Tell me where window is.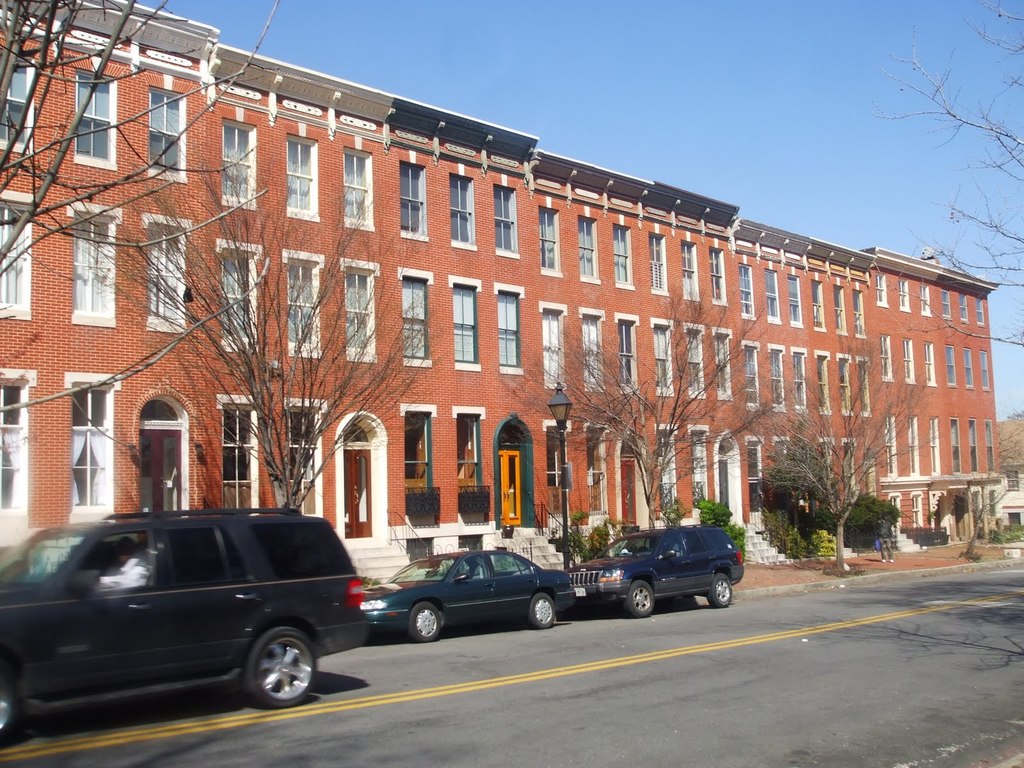
window is at {"left": 138, "top": 403, "right": 181, "bottom": 424}.
